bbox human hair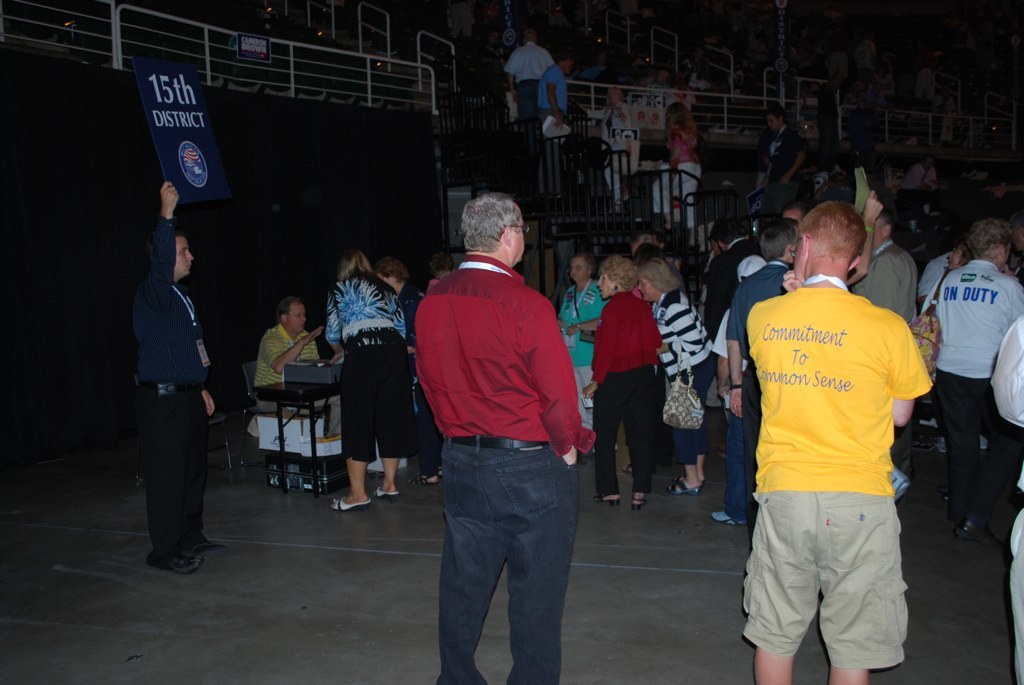
left=642, top=258, right=680, bottom=295
